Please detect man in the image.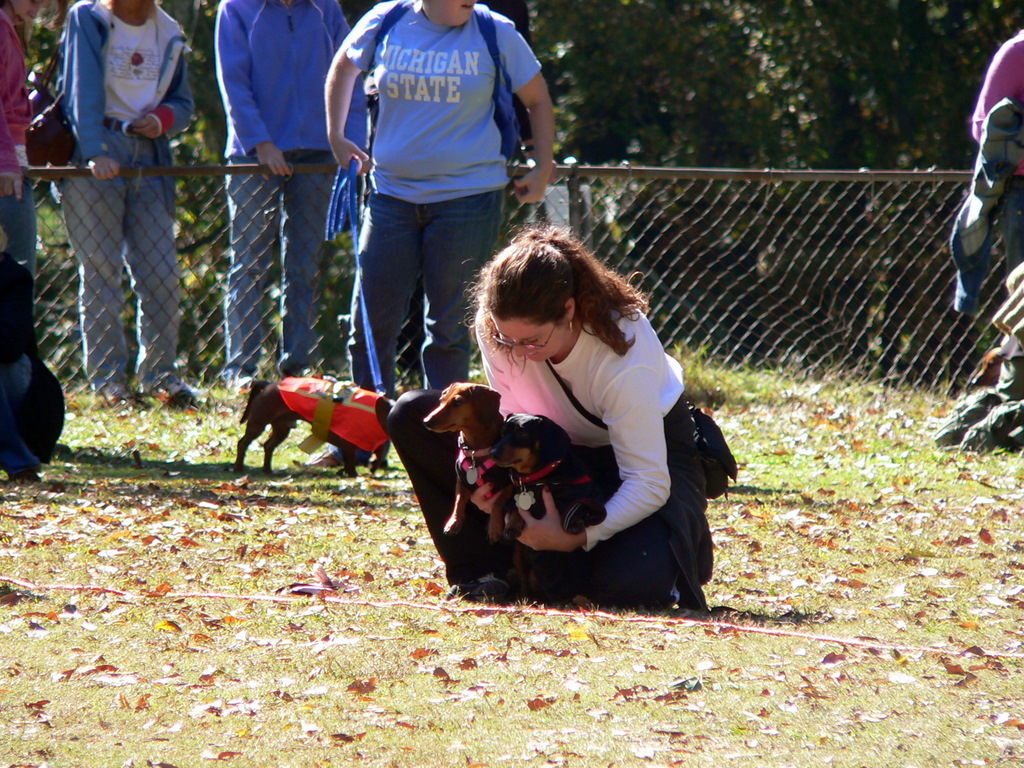
<box>221,0,375,397</box>.
